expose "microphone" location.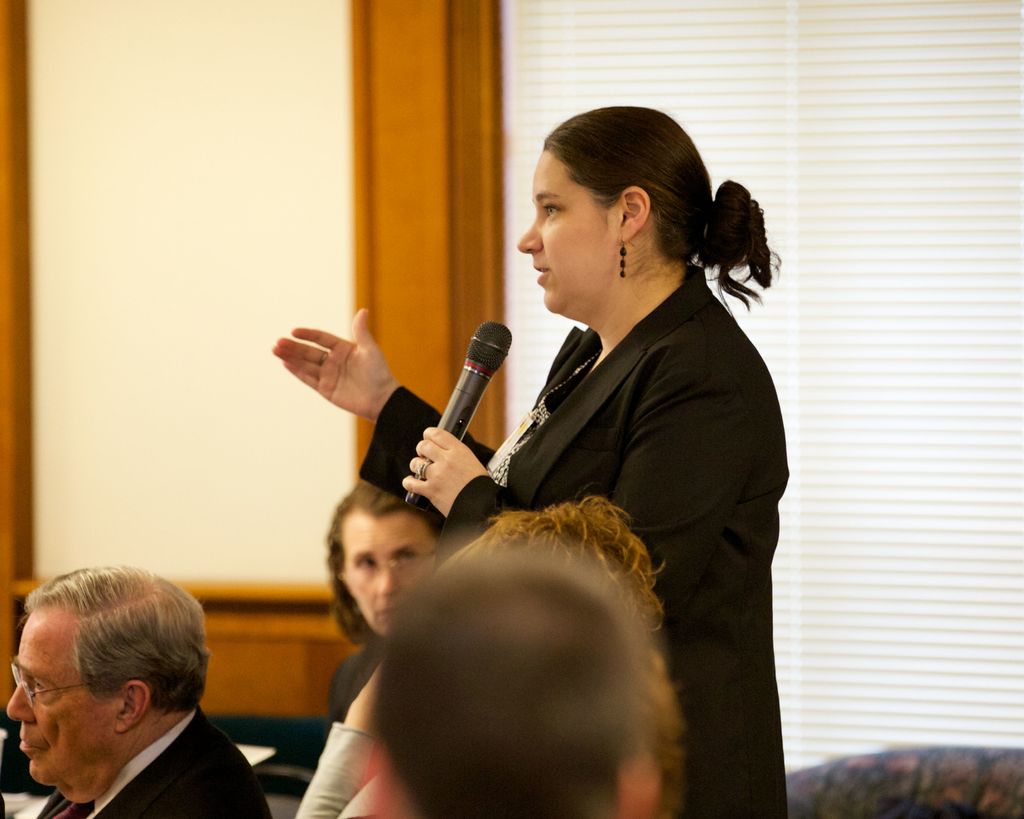
Exposed at (426,320,520,471).
